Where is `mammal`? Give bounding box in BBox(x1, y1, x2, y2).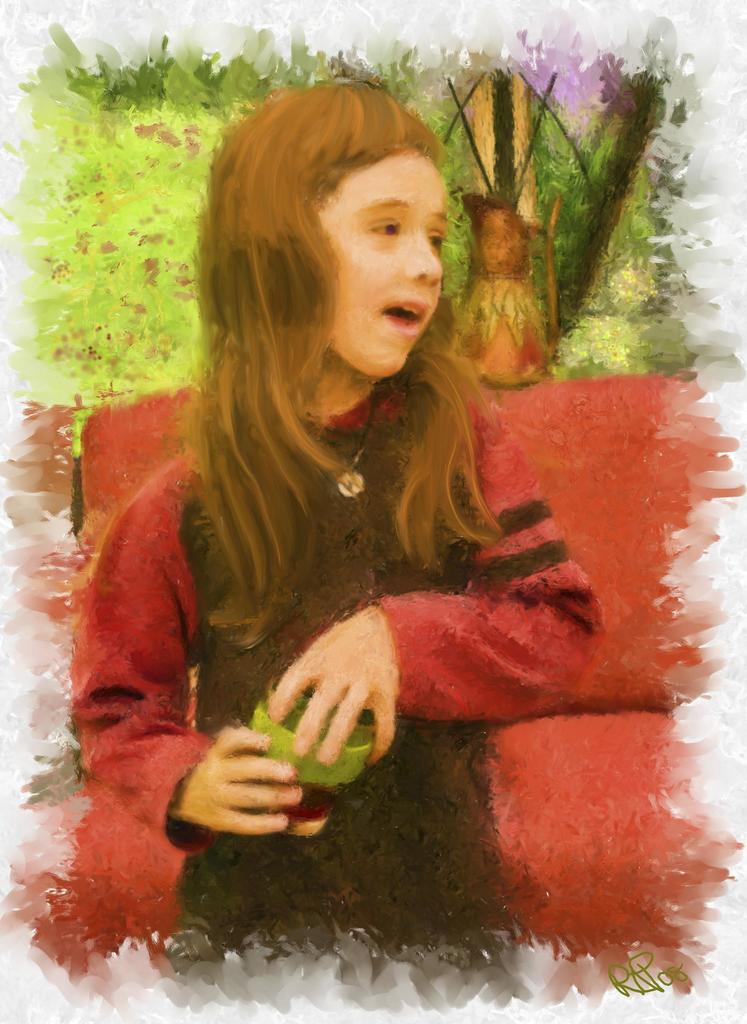
BBox(76, 82, 604, 977).
